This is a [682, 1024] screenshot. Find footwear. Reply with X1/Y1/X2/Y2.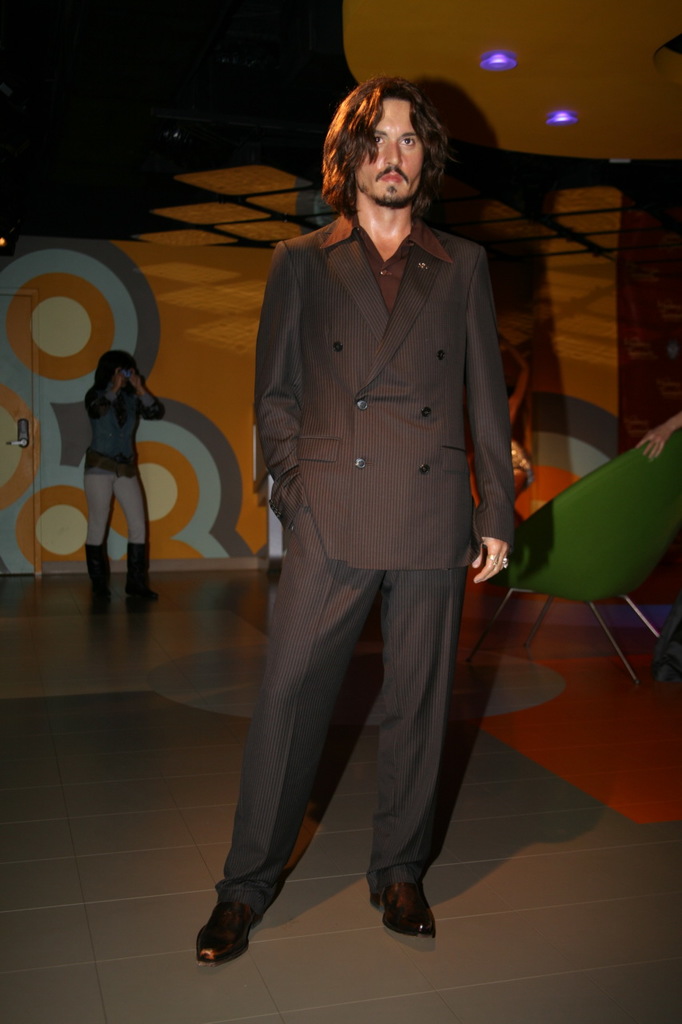
377/869/441/938.
